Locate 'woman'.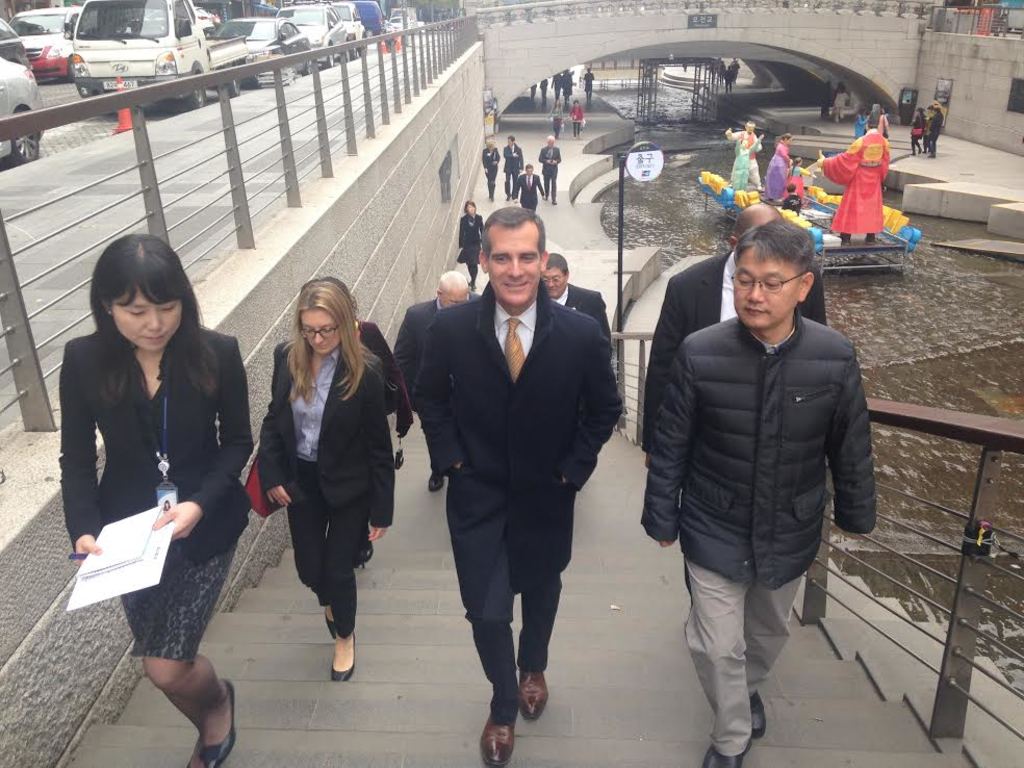
Bounding box: [848,103,873,140].
